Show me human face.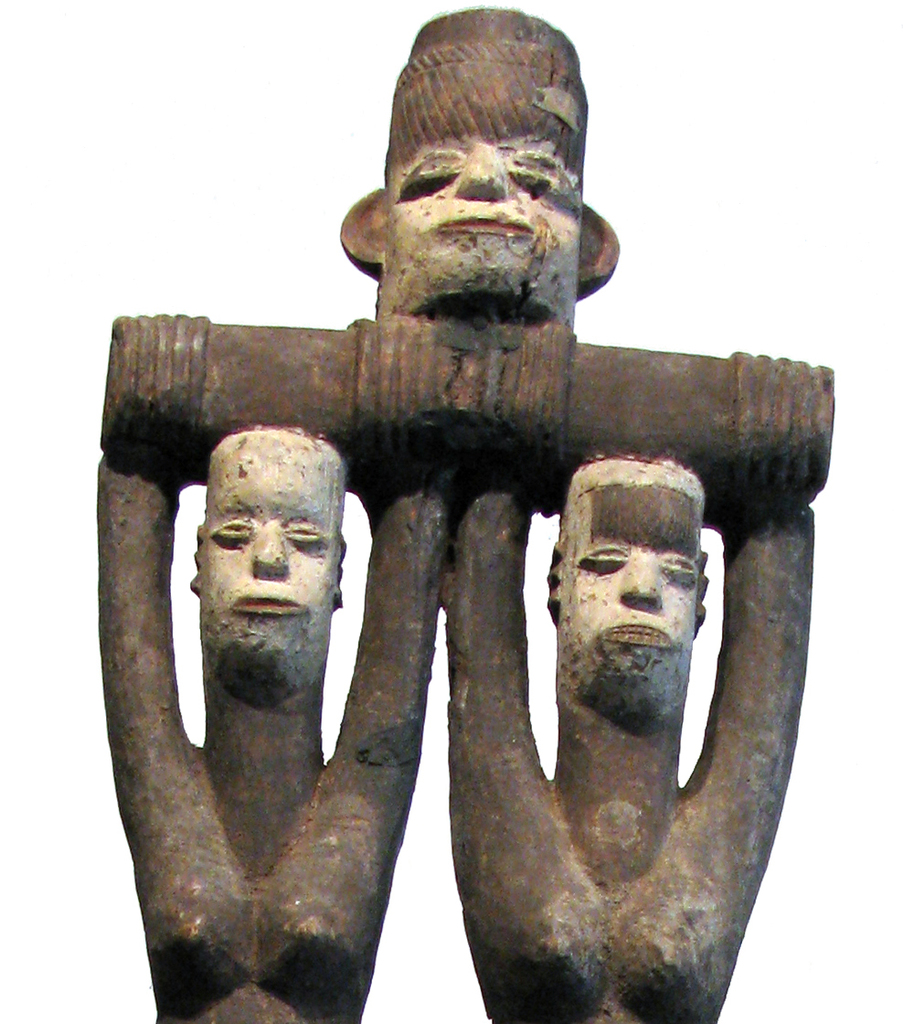
human face is here: 562:475:705:699.
